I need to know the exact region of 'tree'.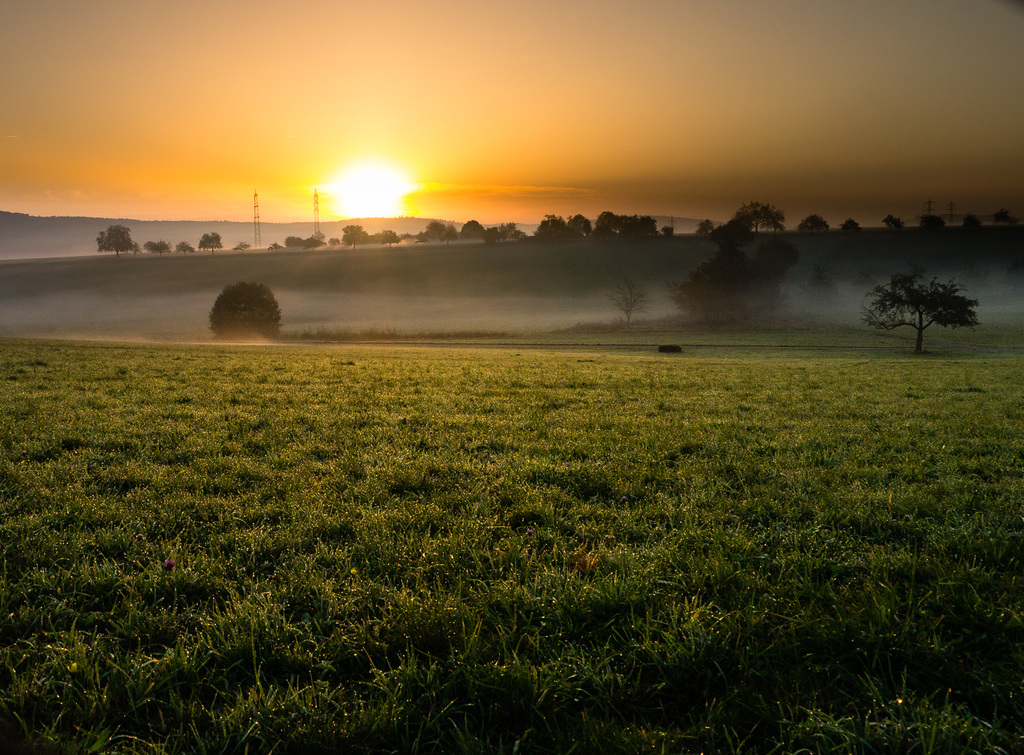
Region: (178,240,196,256).
